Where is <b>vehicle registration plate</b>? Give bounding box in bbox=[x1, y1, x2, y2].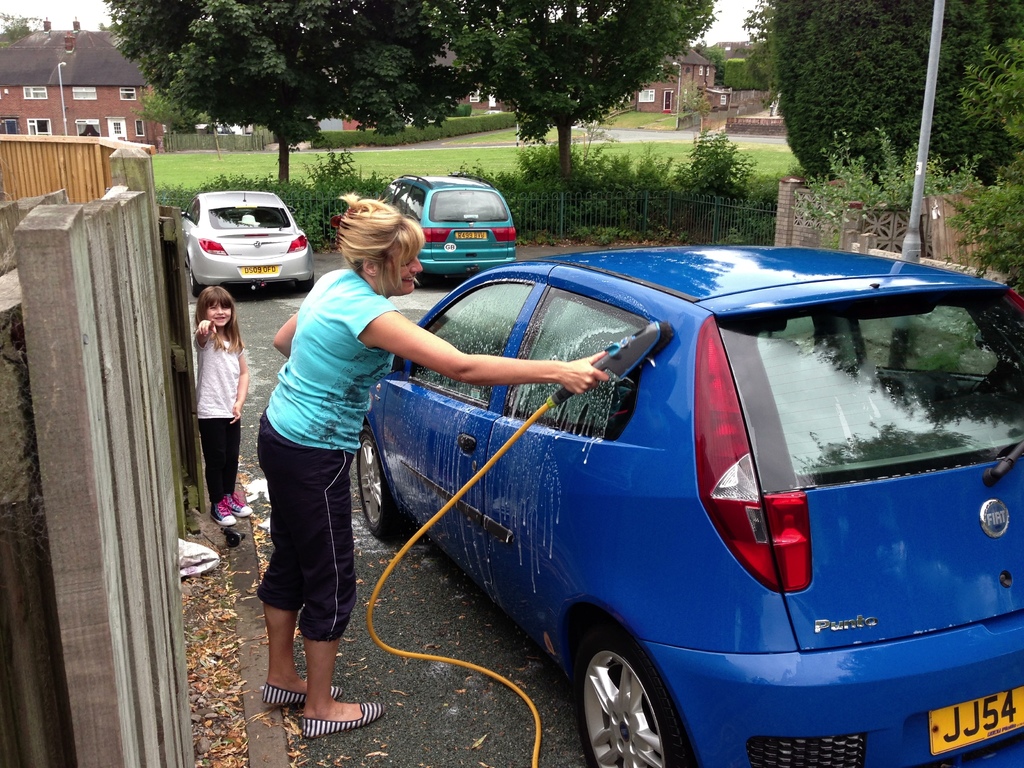
bbox=[921, 684, 1023, 751].
